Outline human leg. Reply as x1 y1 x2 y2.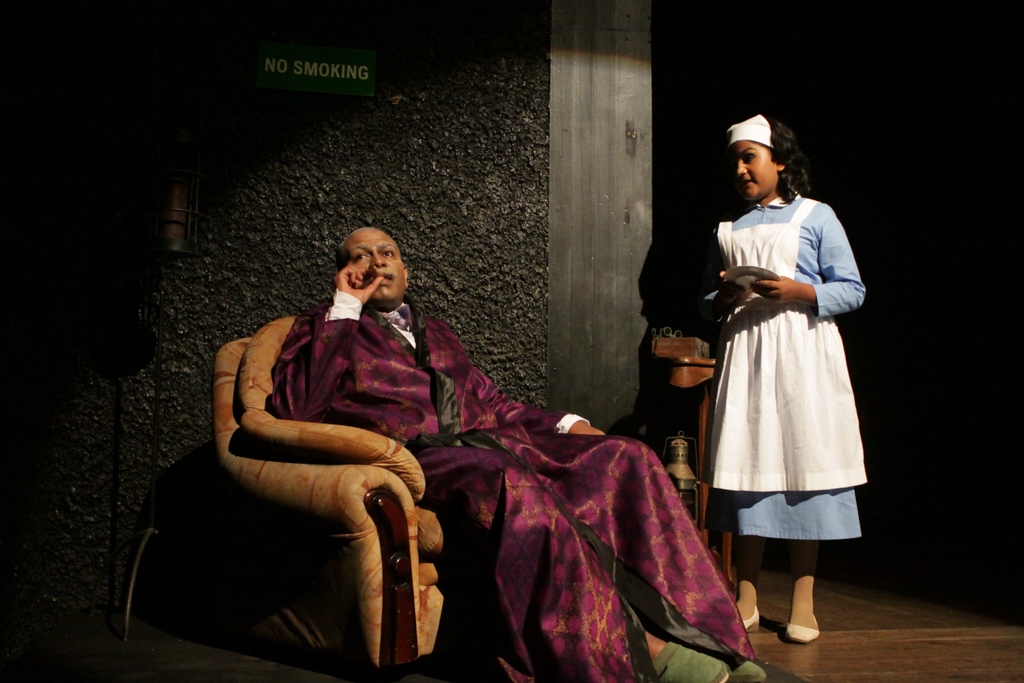
412 447 729 682.
